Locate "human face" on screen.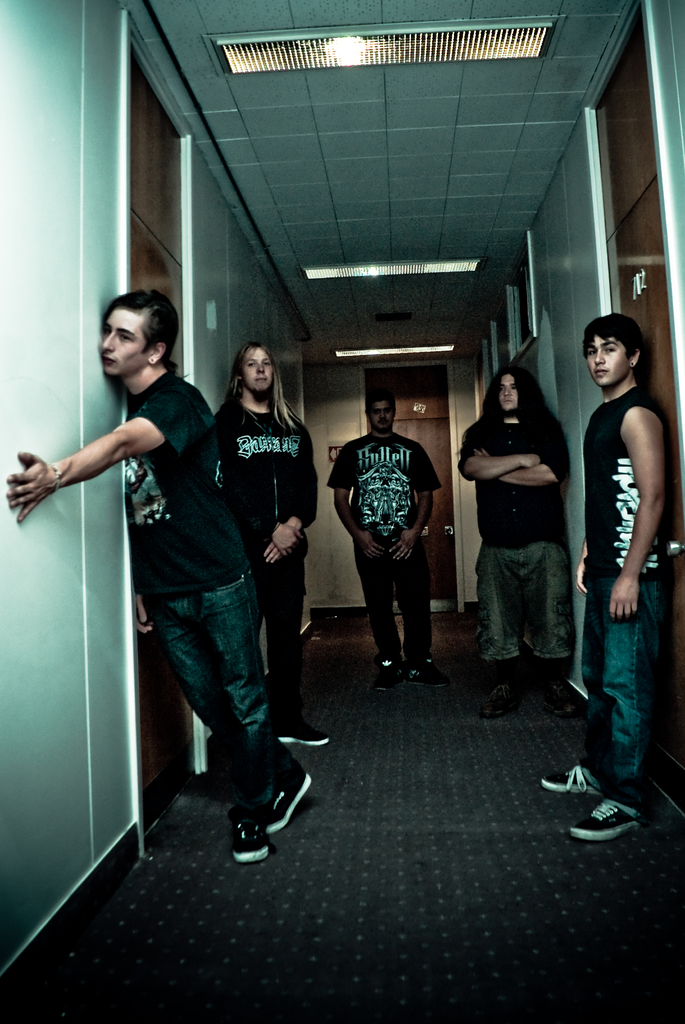
On screen at (x1=499, y1=378, x2=520, y2=412).
